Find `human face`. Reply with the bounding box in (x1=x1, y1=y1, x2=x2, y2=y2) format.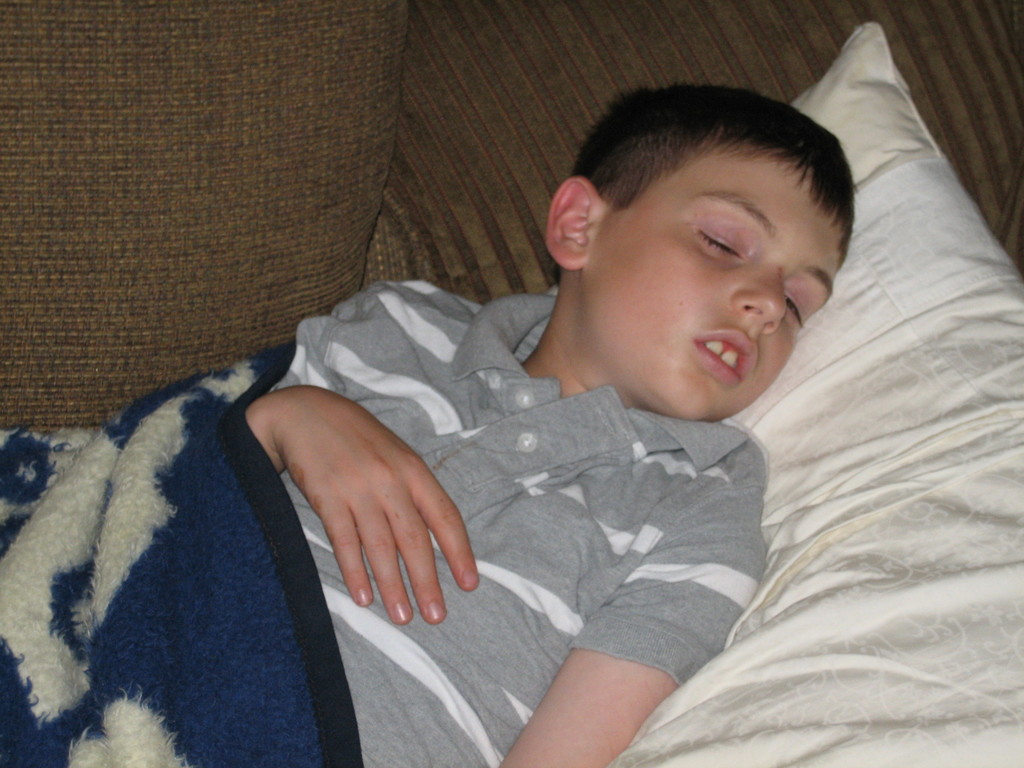
(x1=584, y1=140, x2=845, y2=421).
